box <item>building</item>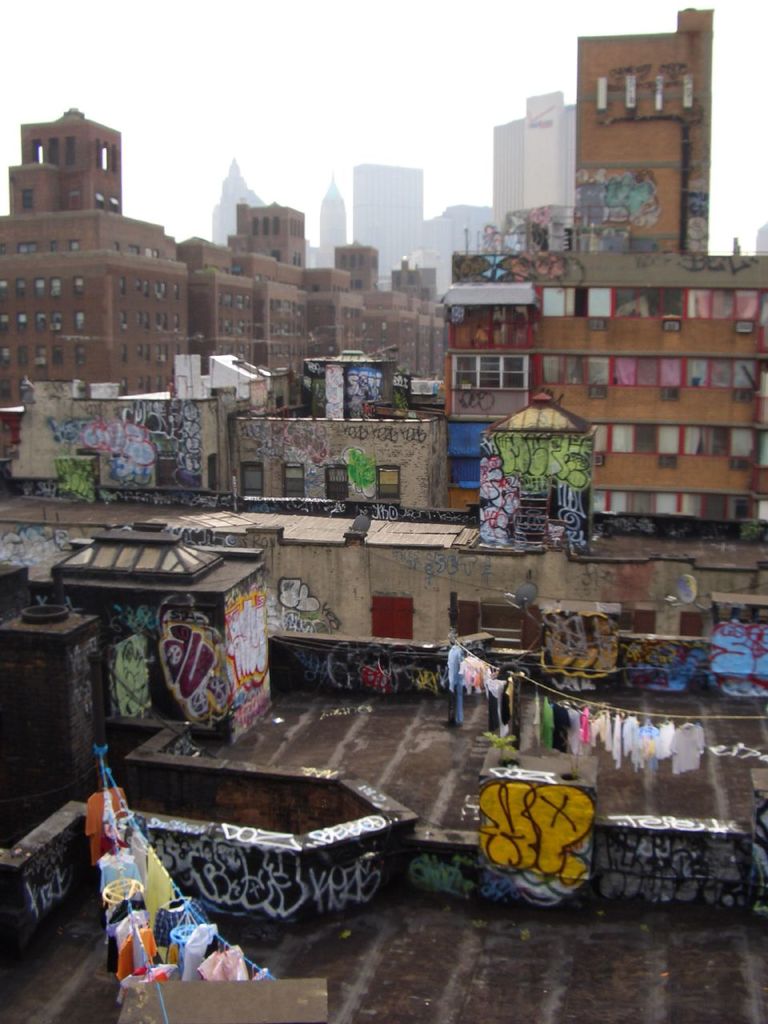
left=329, top=160, right=415, bottom=267
